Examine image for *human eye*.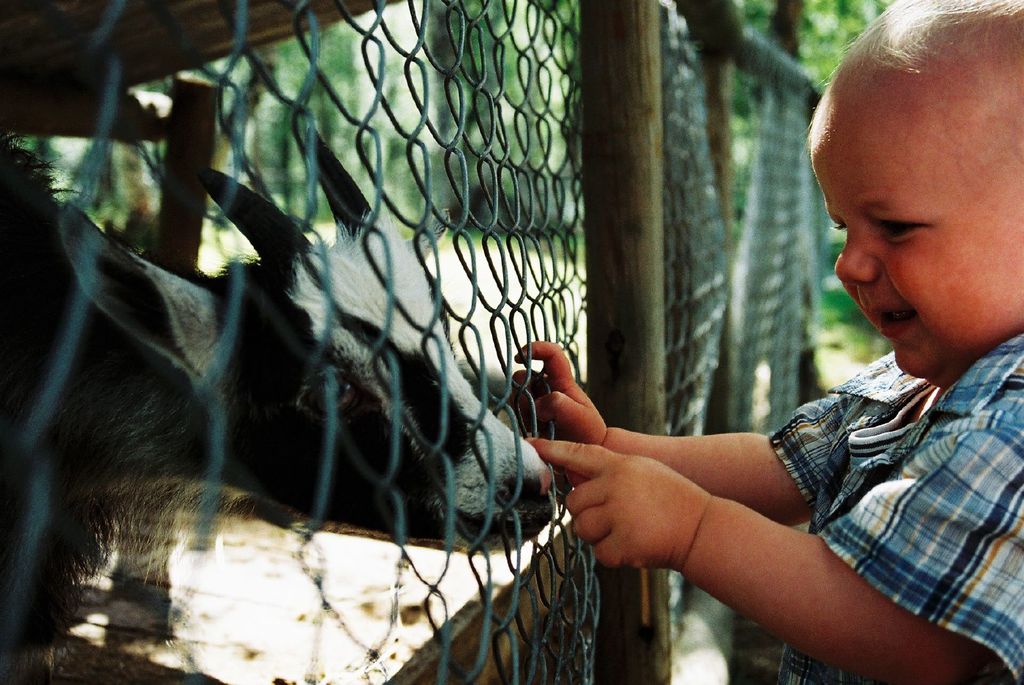
Examination result: 870 209 934 244.
